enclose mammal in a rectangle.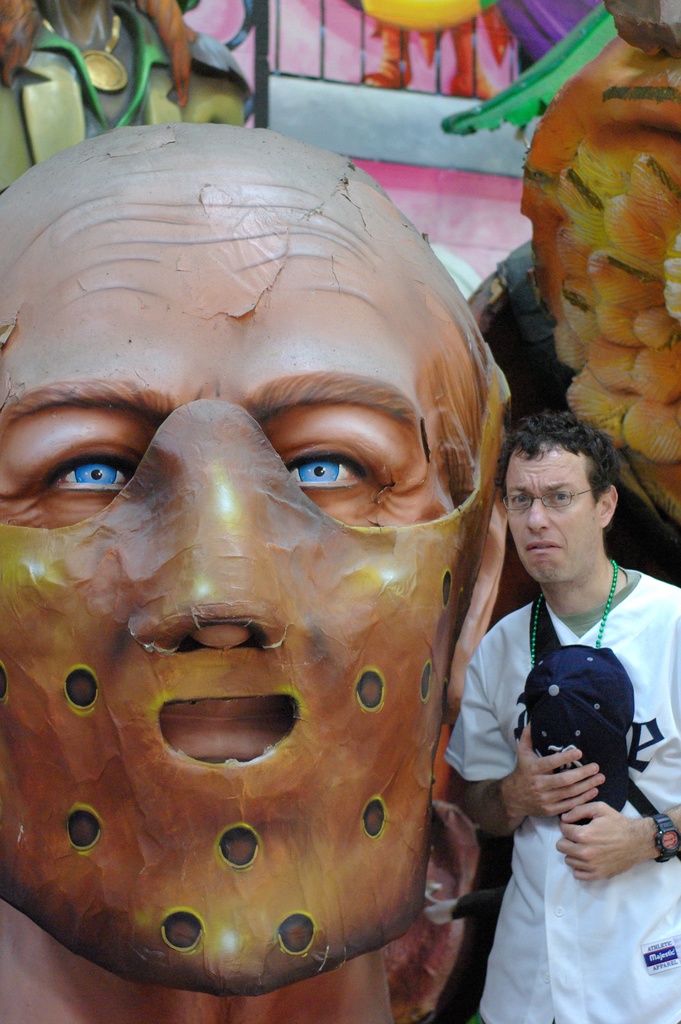
crop(440, 408, 679, 1023).
